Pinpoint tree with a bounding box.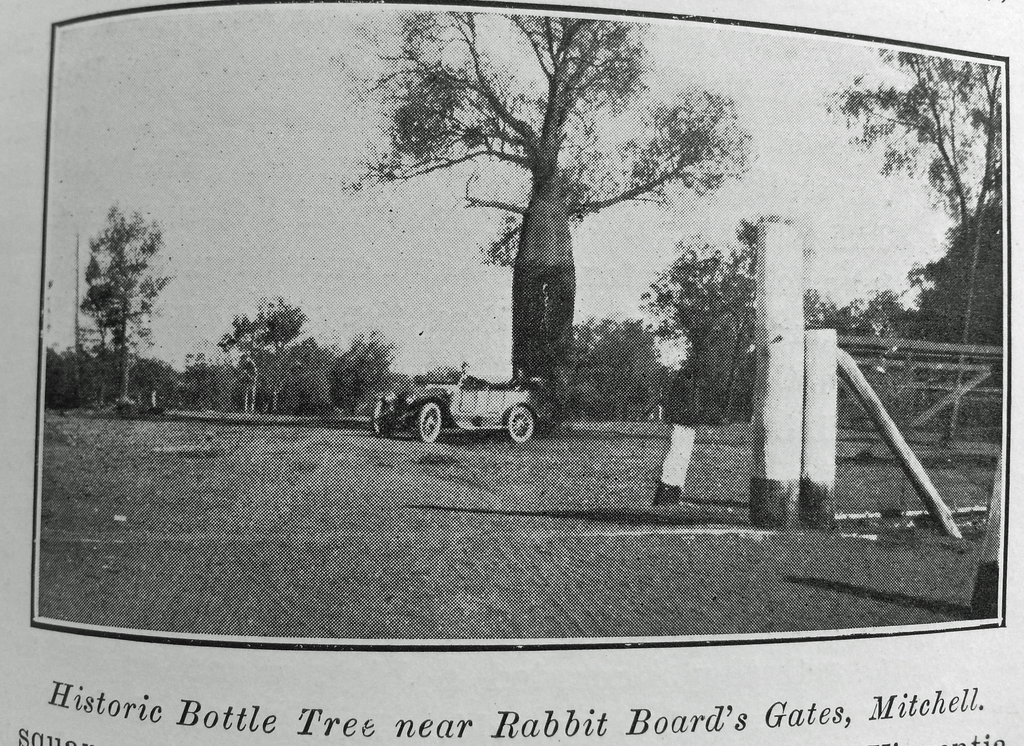
68:171:178:426.
